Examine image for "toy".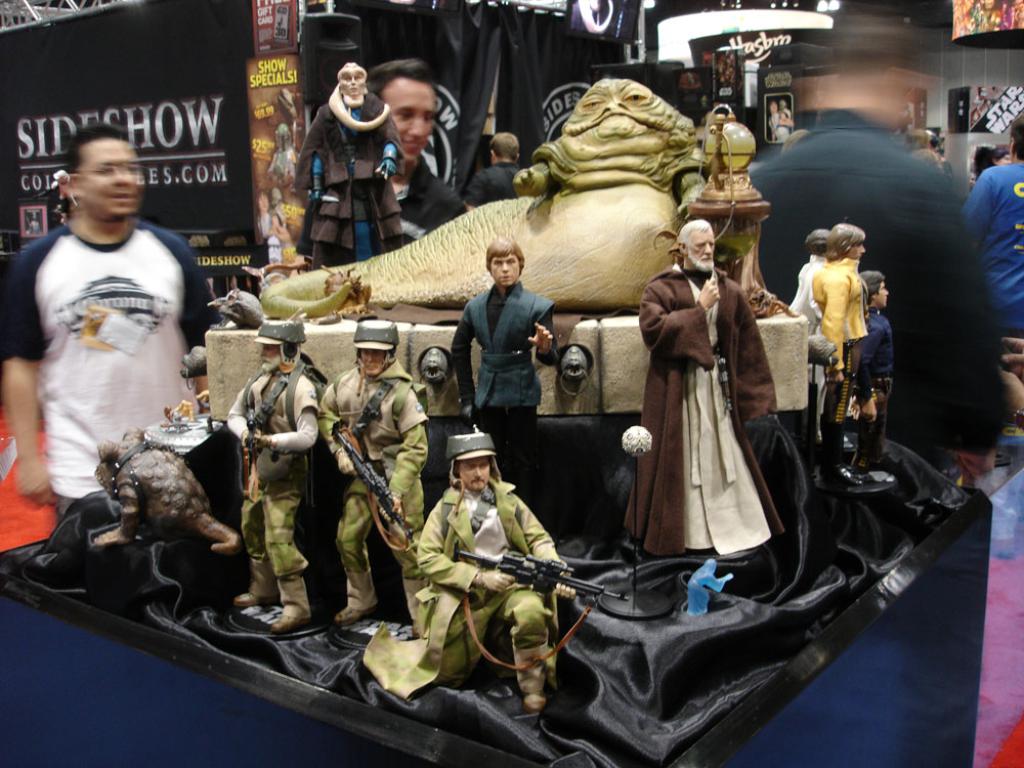
Examination result: 228/315/329/638.
